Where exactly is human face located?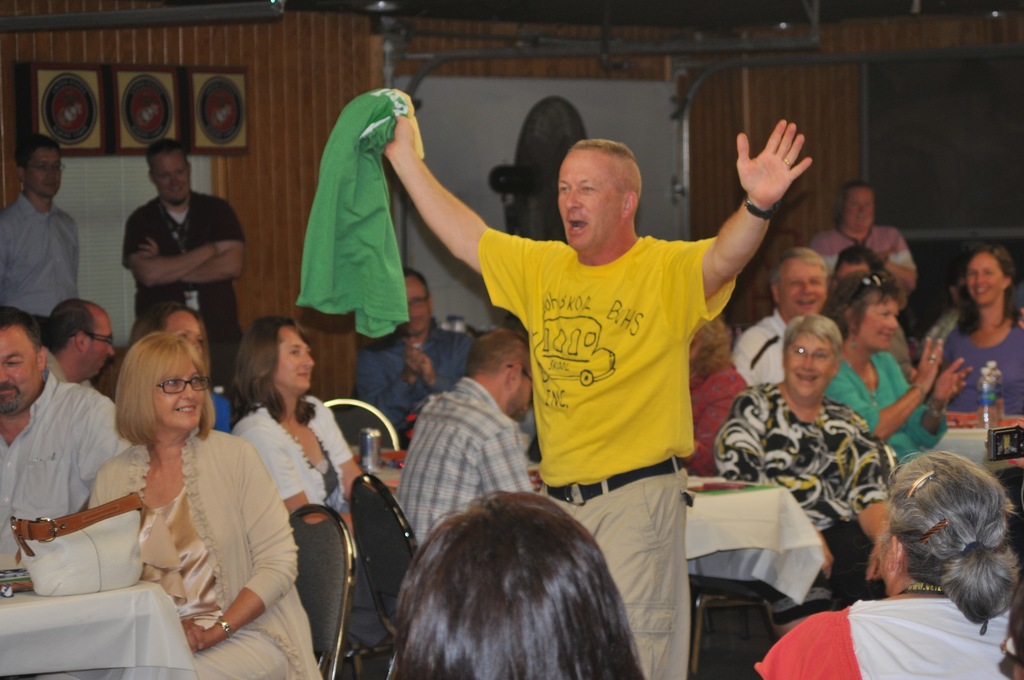
Its bounding box is 557:149:622:248.
